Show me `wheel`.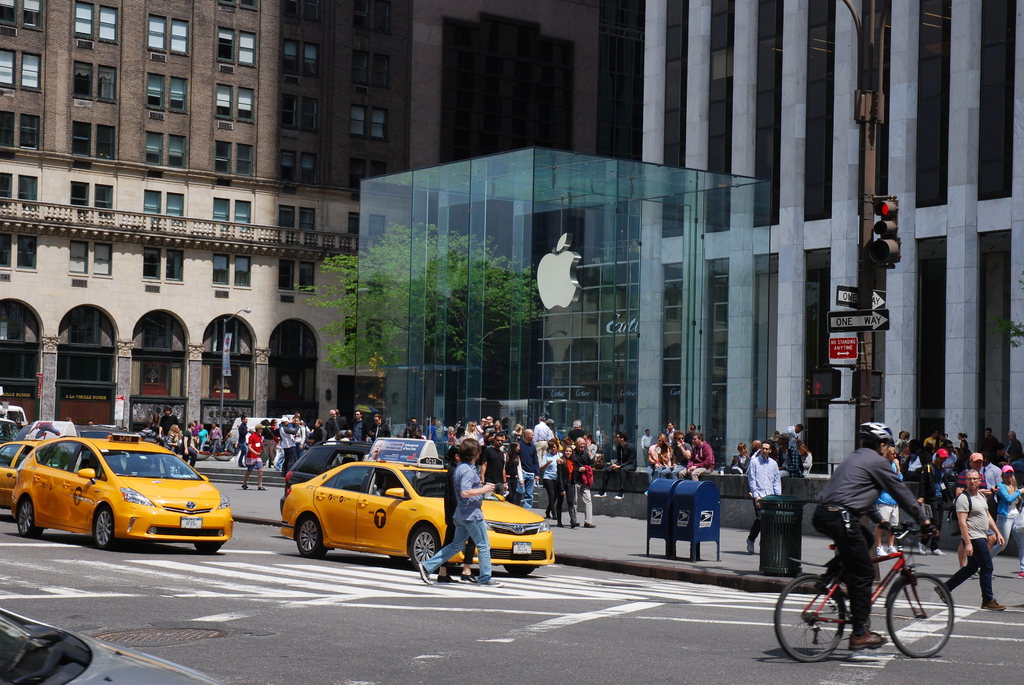
`wheel` is here: x1=411 y1=525 x2=442 y2=570.
